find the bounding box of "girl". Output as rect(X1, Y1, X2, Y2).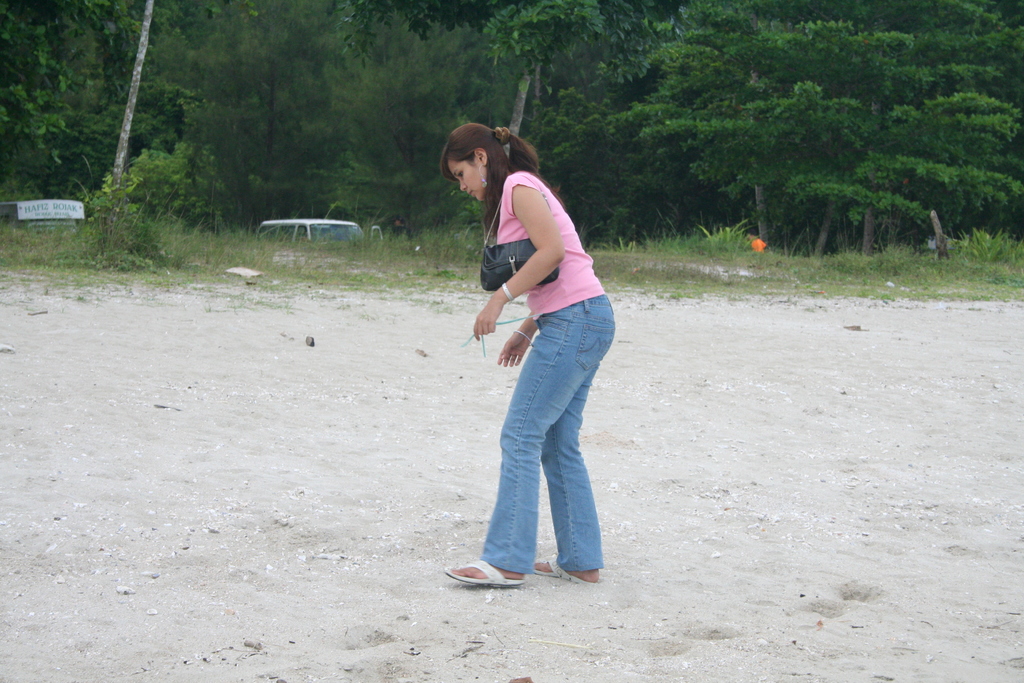
rect(441, 120, 614, 584).
